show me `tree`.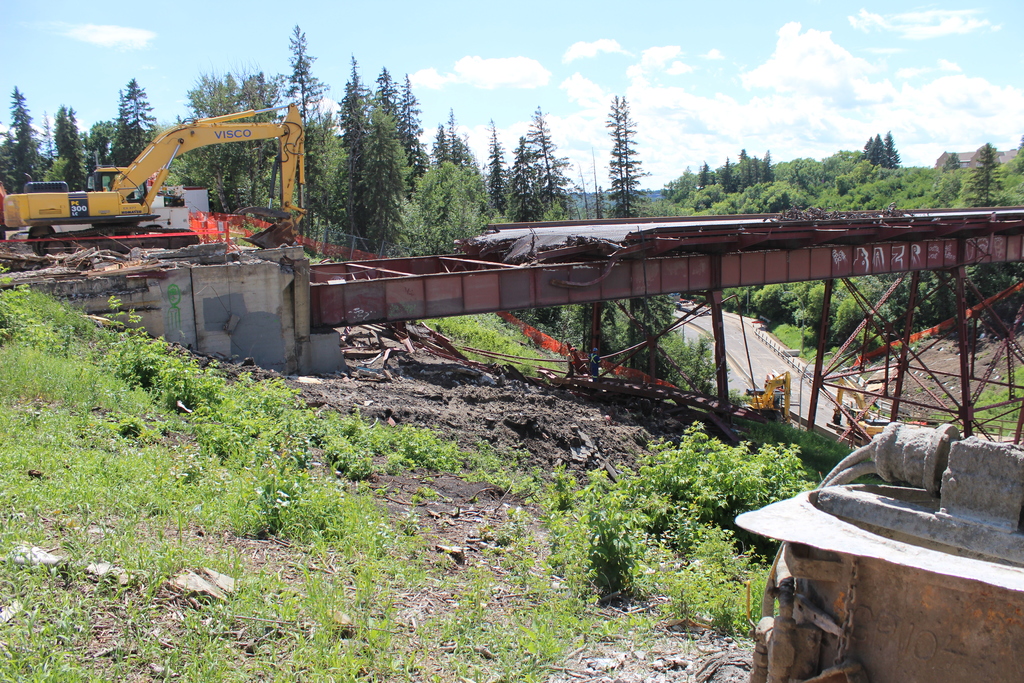
`tree` is here: x1=959, y1=138, x2=1012, y2=204.
